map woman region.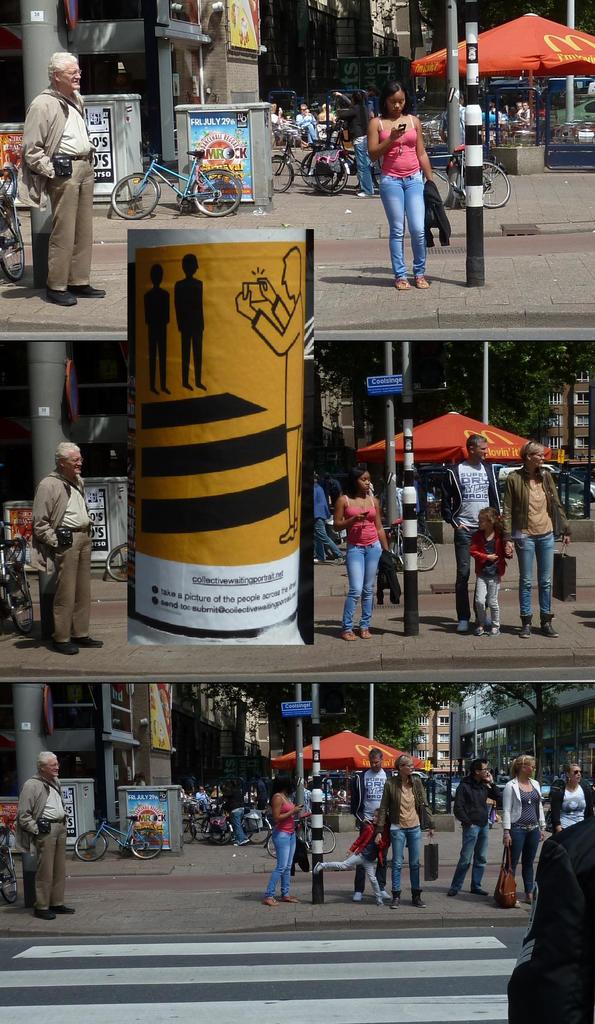
Mapped to pyautogui.locateOnScreen(370, 755, 437, 913).
